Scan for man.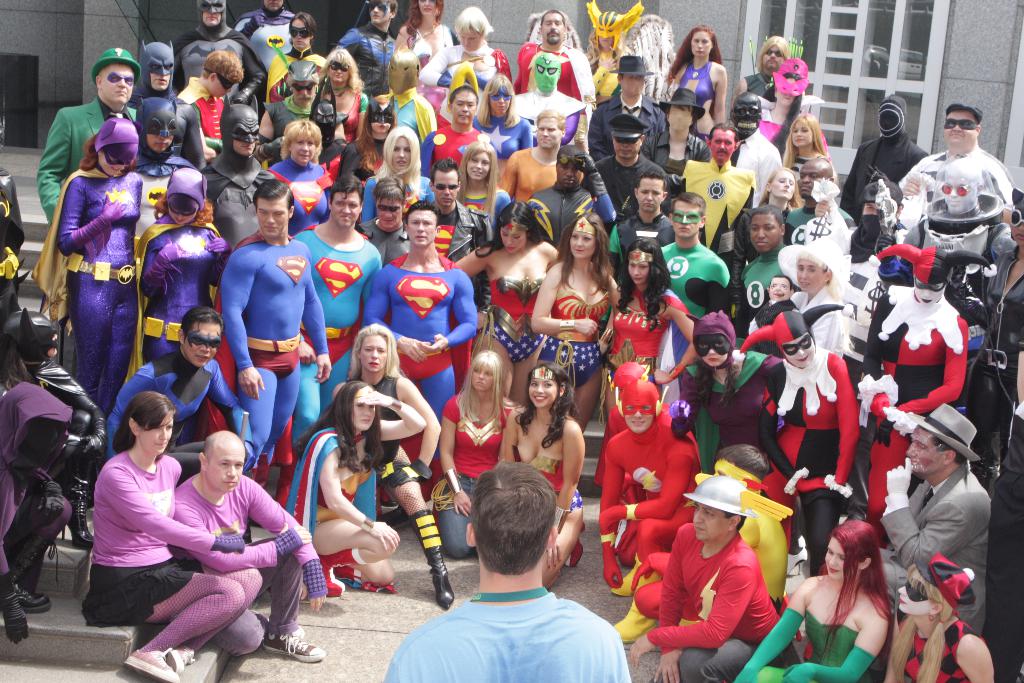
Scan result: BBox(529, 142, 619, 247).
